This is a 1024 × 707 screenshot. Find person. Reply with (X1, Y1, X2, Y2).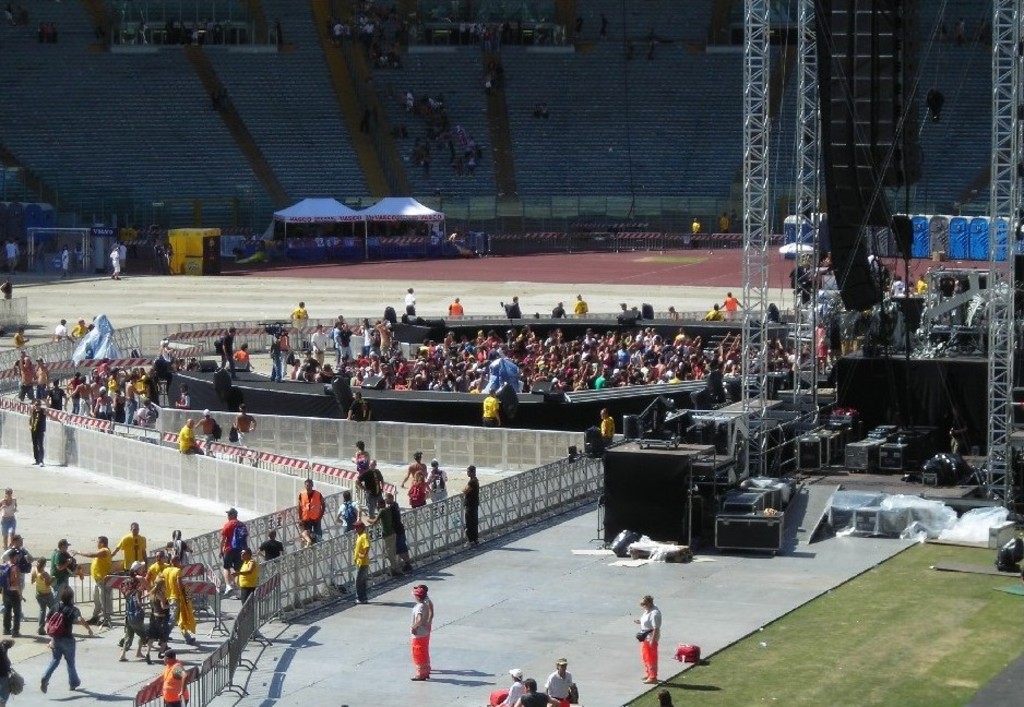
(166, 242, 172, 264).
